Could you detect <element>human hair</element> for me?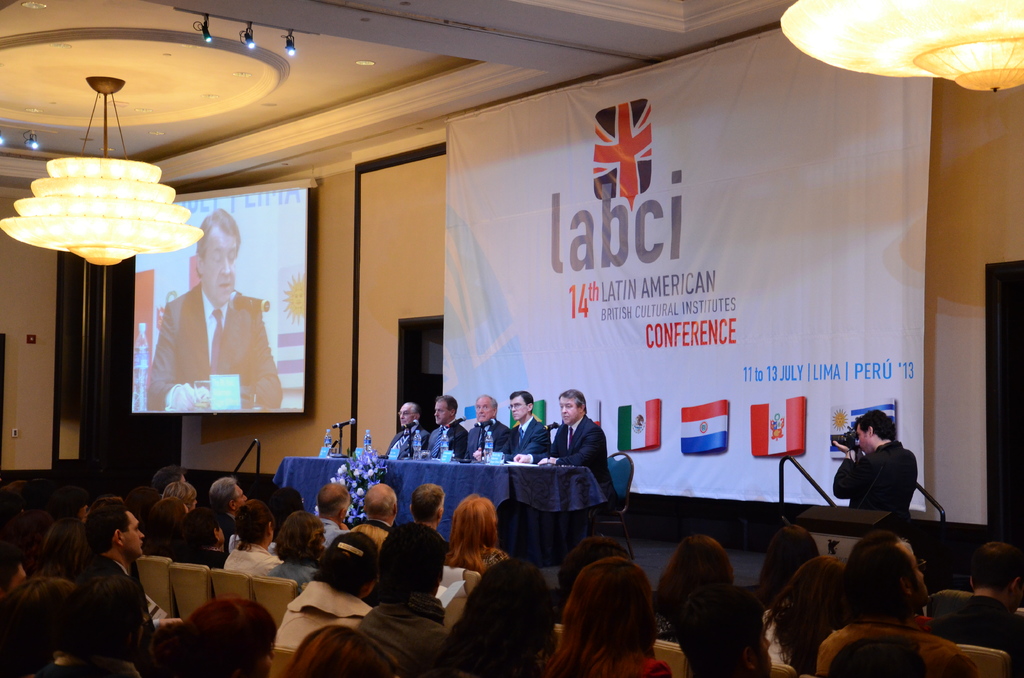
Detection result: box(410, 484, 442, 526).
